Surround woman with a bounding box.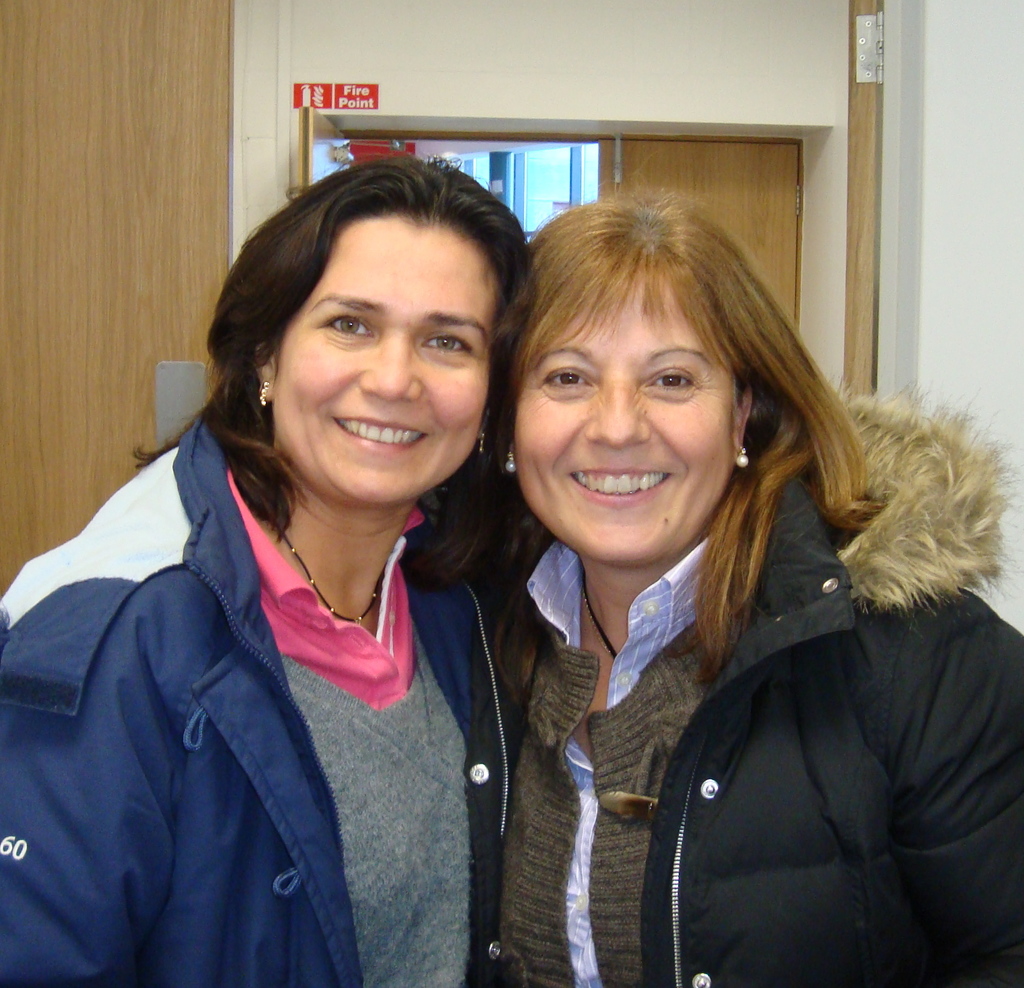
bbox(0, 186, 543, 987).
